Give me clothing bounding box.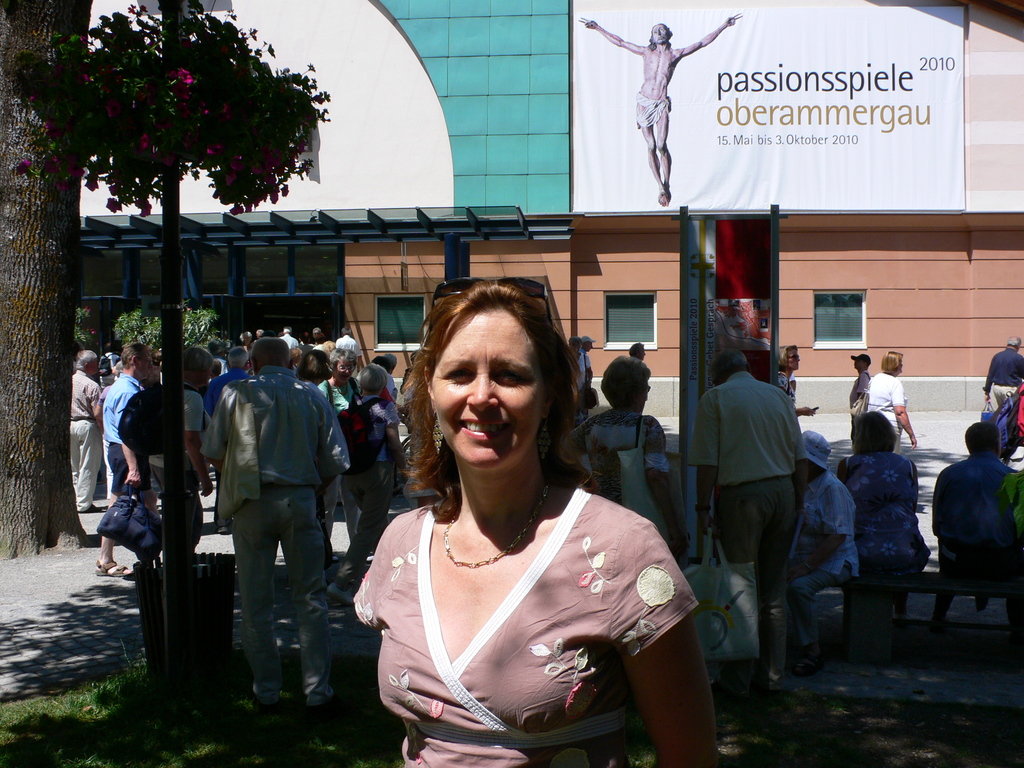
[710, 463, 790, 701].
